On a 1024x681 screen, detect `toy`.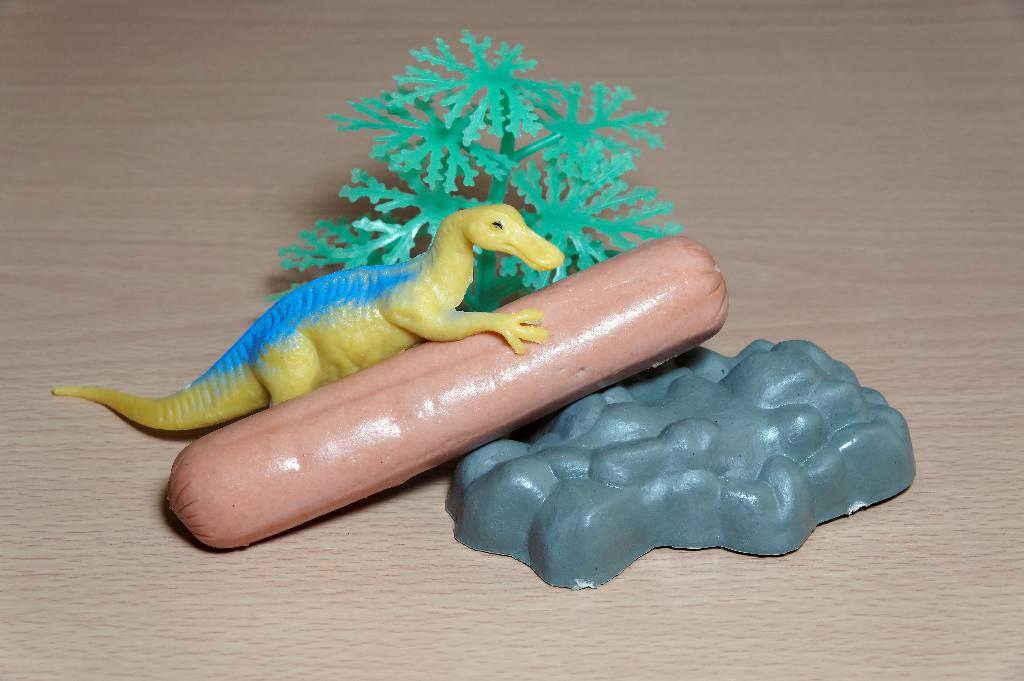
170,234,726,553.
